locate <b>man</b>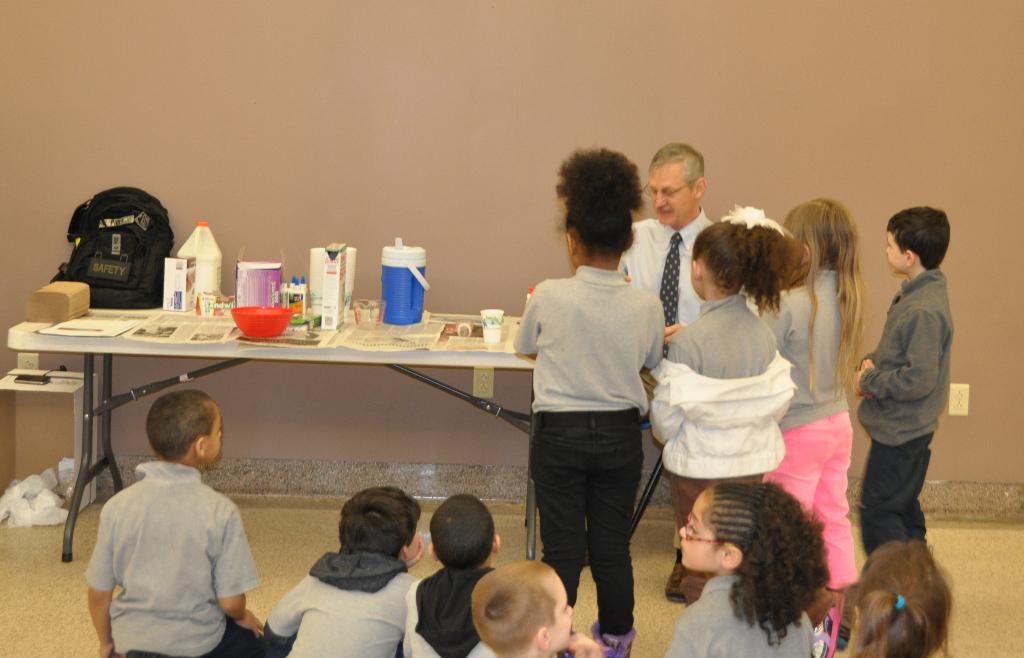
x1=615, y1=143, x2=716, y2=604
